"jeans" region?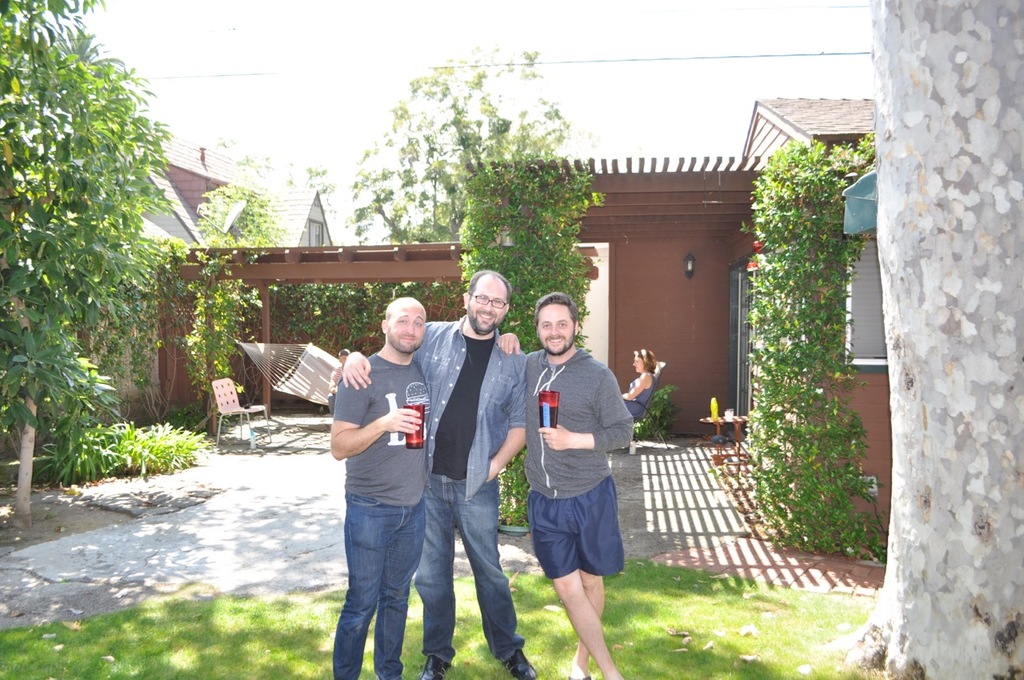
[336,483,442,679]
